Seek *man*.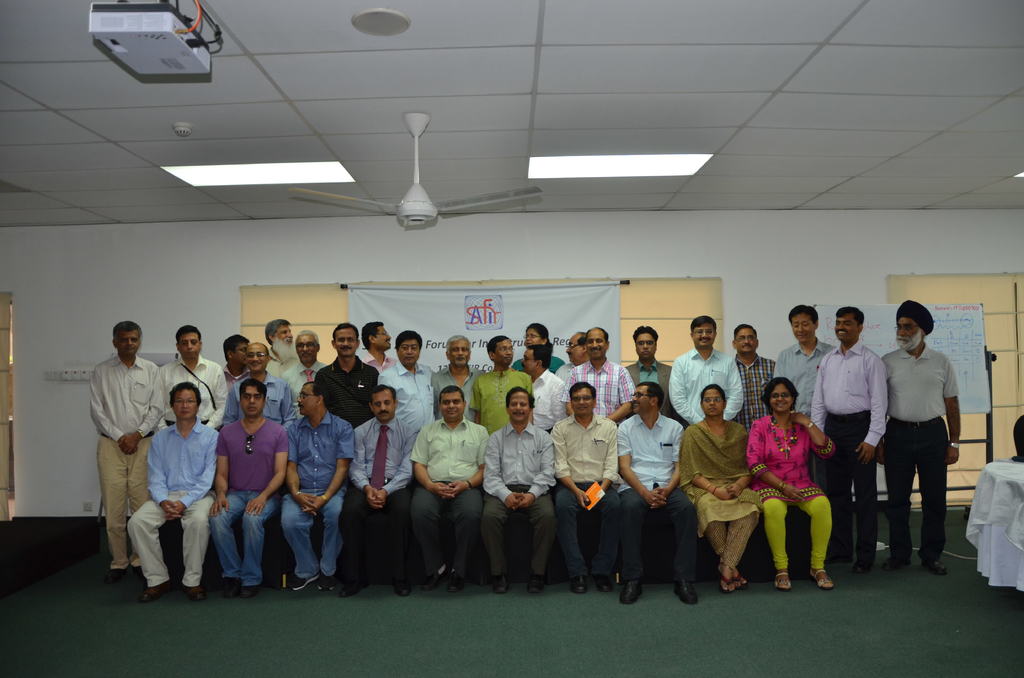
rect(868, 313, 964, 580).
